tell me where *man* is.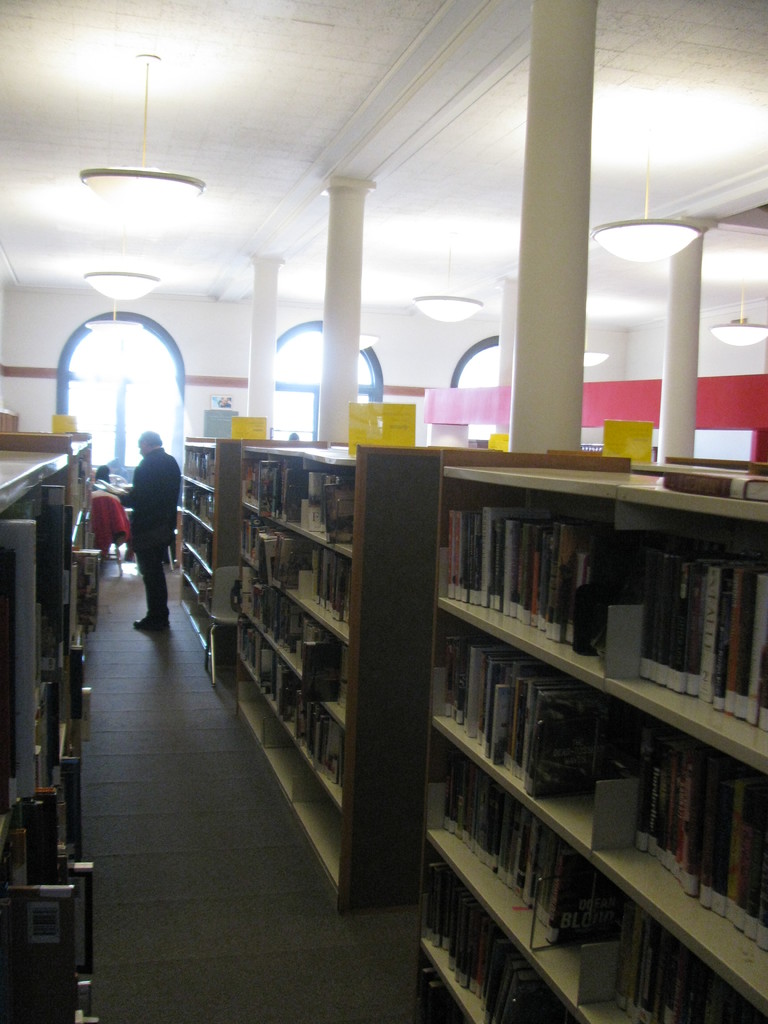
*man* is at region(90, 420, 180, 624).
